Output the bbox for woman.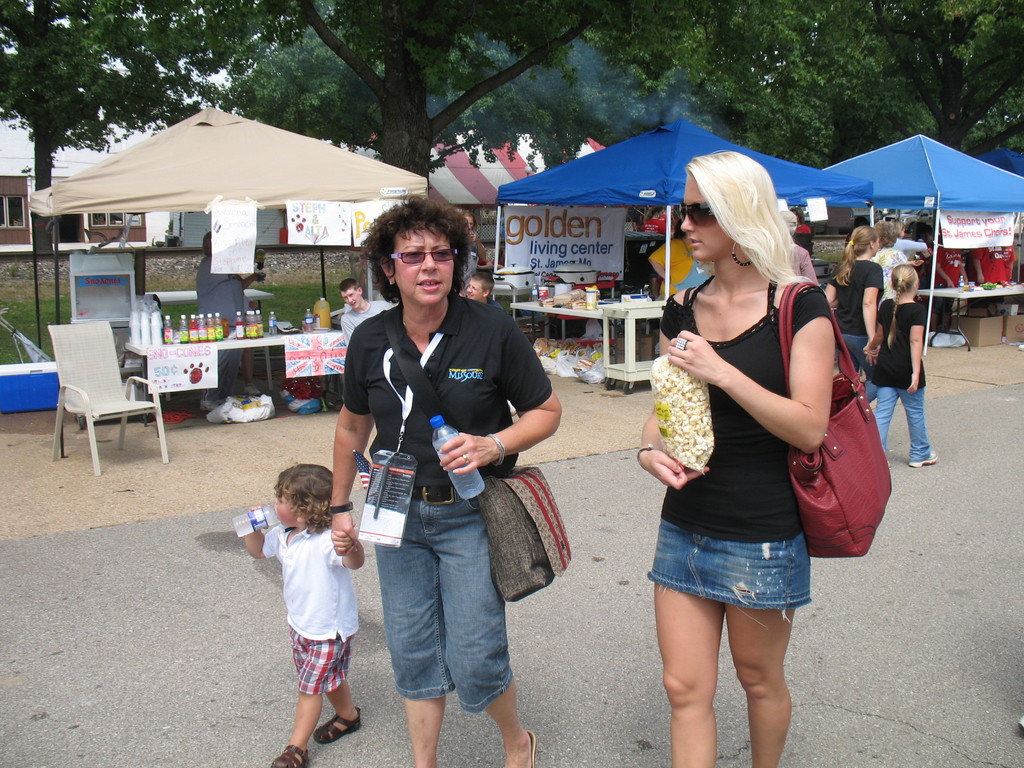
648, 233, 689, 301.
